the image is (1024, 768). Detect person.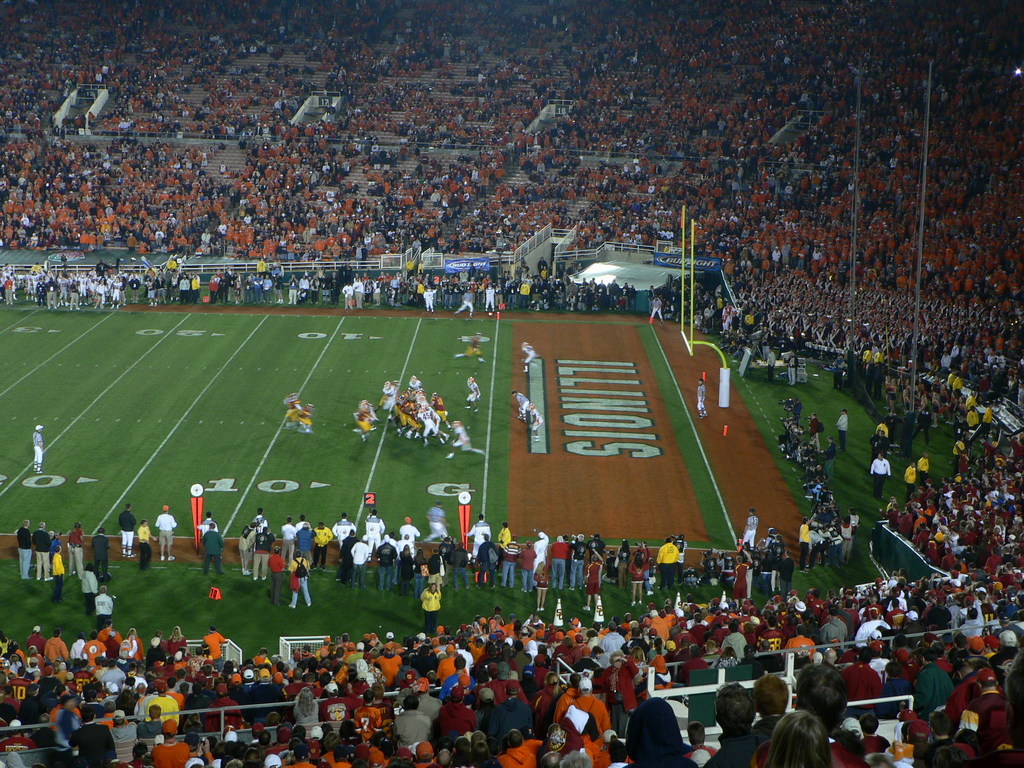
Detection: [left=17, top=518, right=29, bottom=575].
